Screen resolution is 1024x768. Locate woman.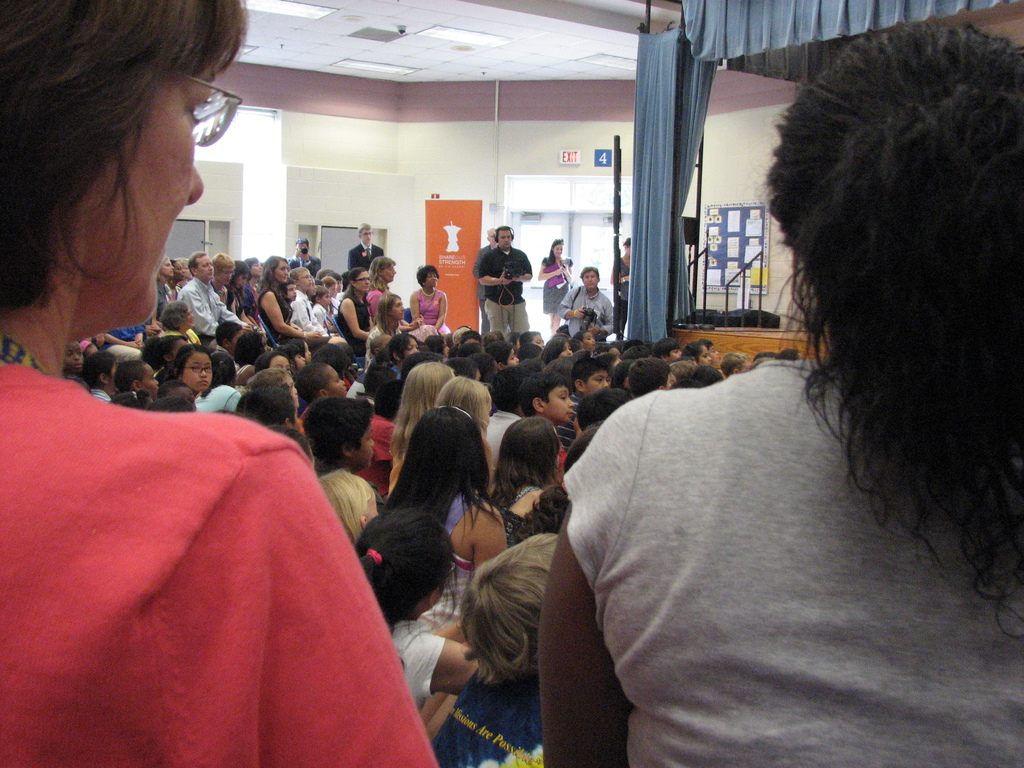
crop(179, 255, 198, 281).
